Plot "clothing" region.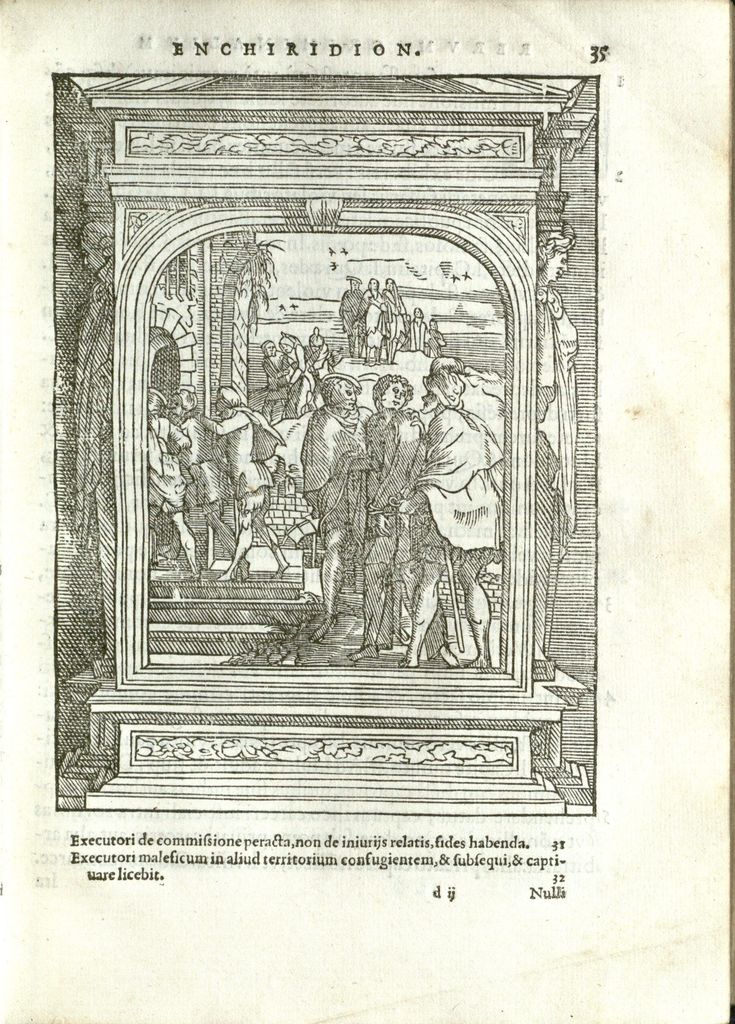
Plotted at {"left": 136, "top": 420, "right": 212, "bottom": 571}.
